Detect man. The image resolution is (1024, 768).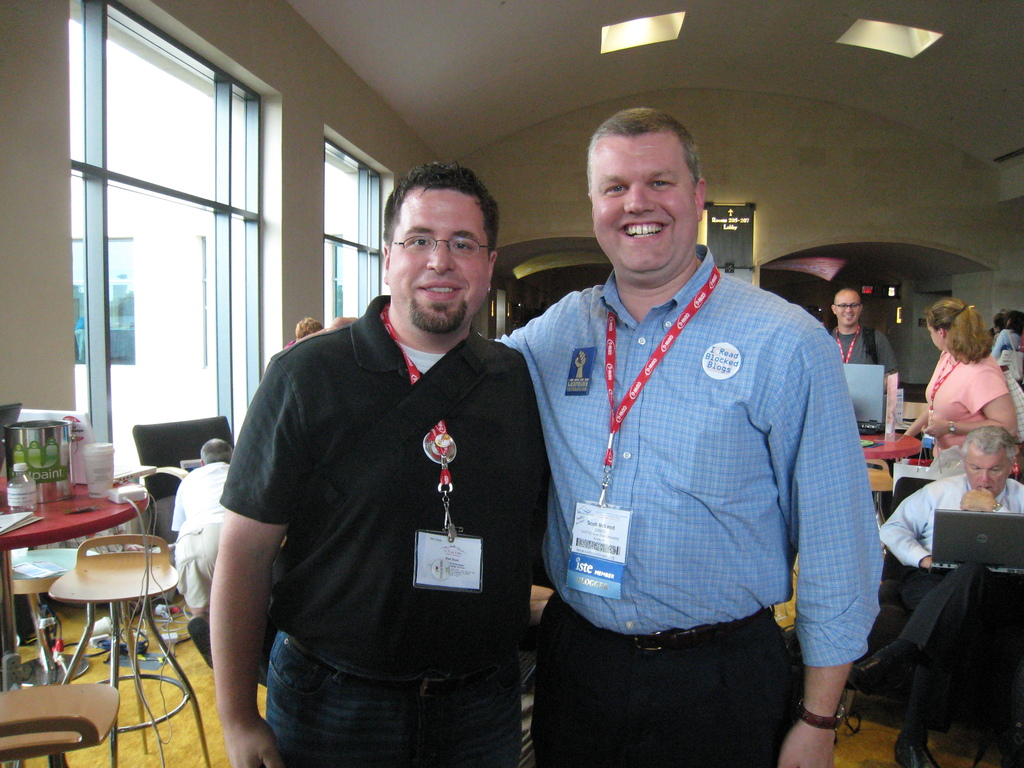
(left=170, top=436, right=234, bottom=661).
